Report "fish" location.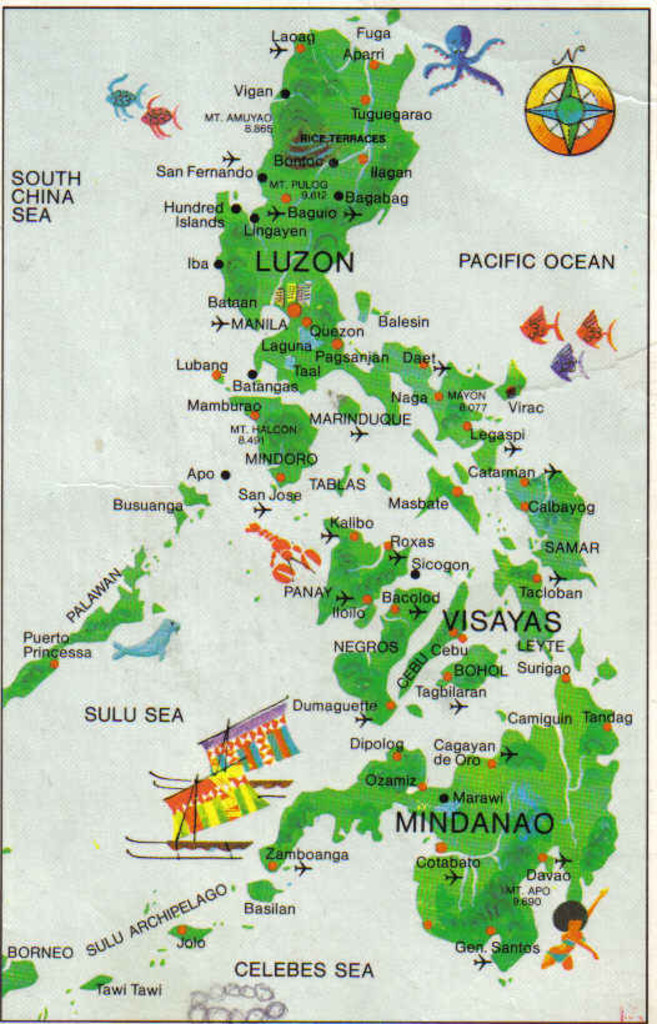
Report: [x1=107, y1=67, x2=157, y2=117].
